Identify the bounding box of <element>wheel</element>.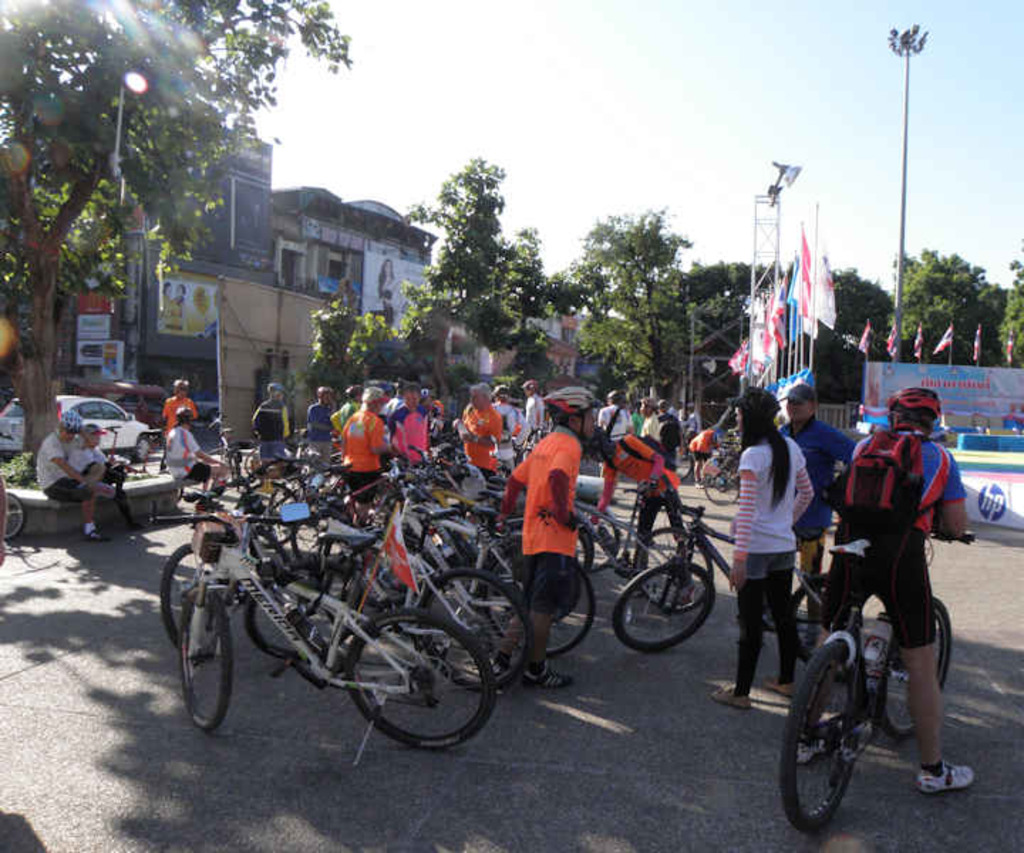
(705, 458, 741, 508).
